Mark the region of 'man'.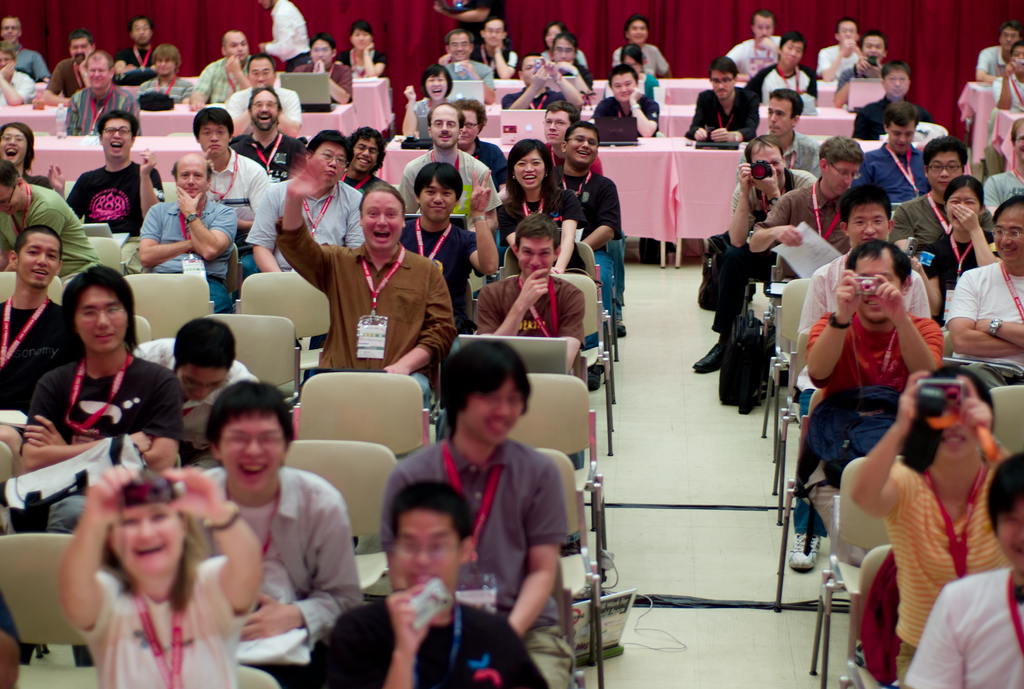
Region: 335:124:378:197.
